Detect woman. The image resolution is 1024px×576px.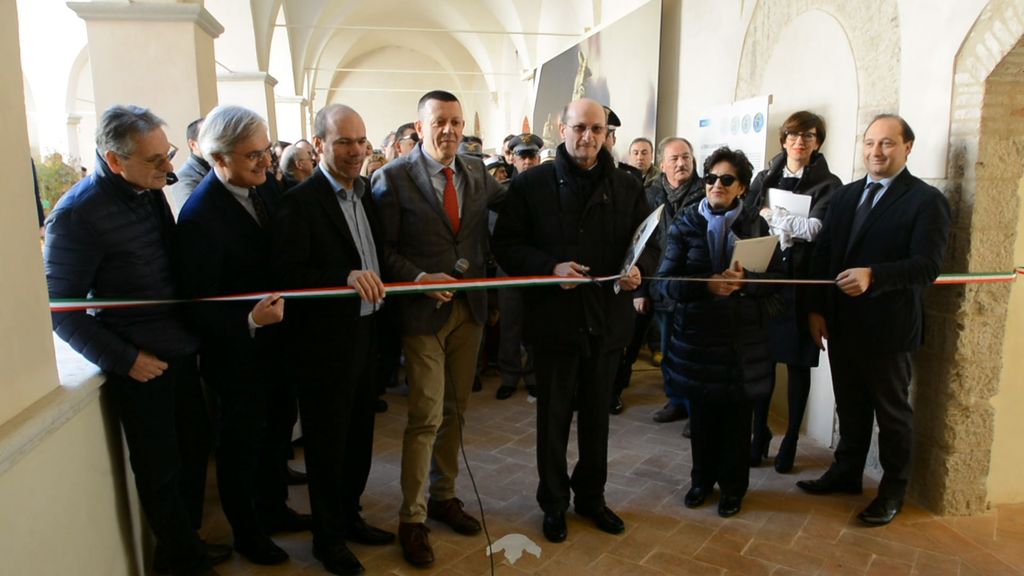
bbox=(732, 107, 847, 478).
